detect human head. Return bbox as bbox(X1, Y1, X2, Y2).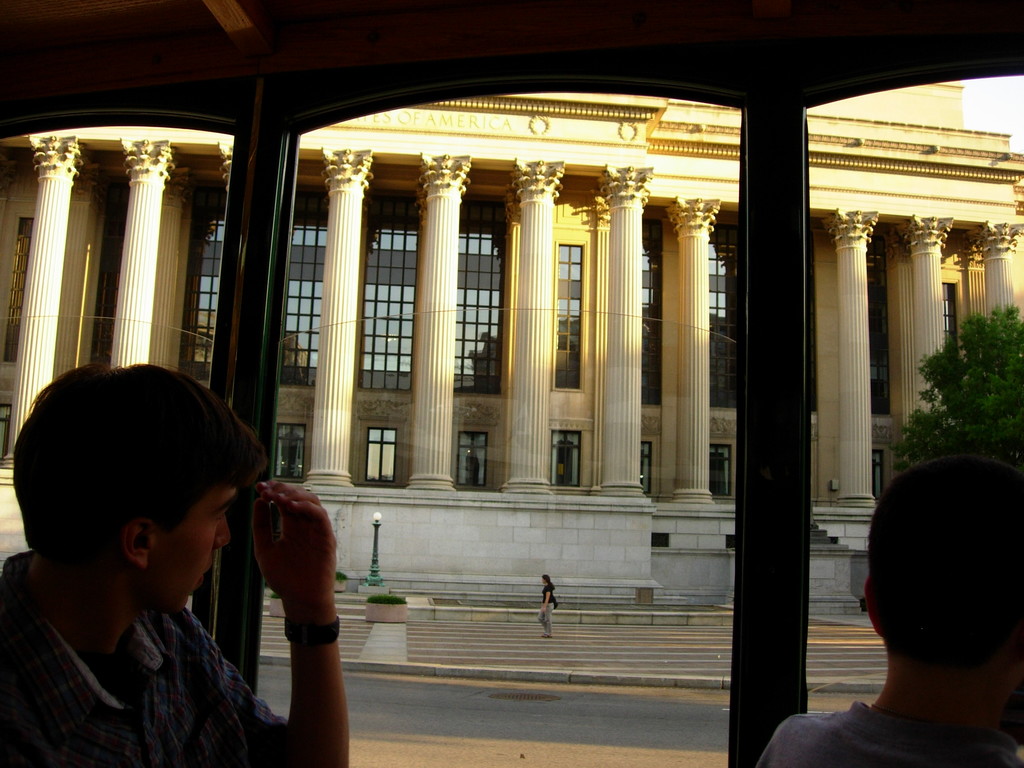
bbox(862, 460, 1023, 729).
